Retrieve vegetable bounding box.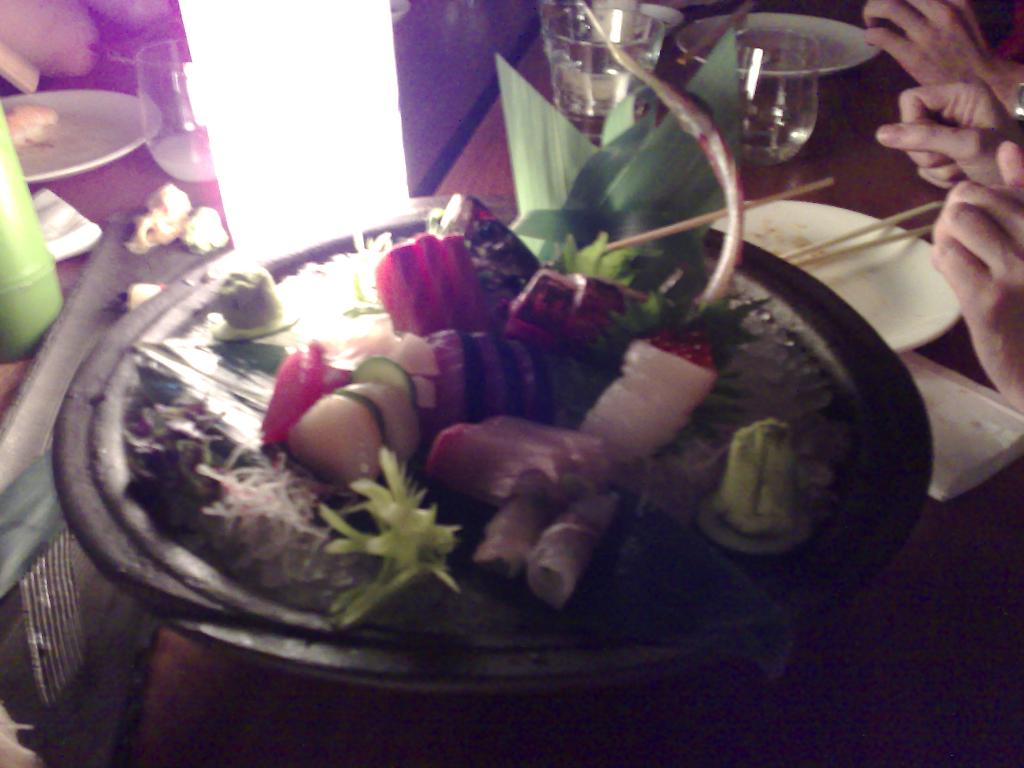
Bounding box: (left=370, top=234, right=493, bottom=336).
